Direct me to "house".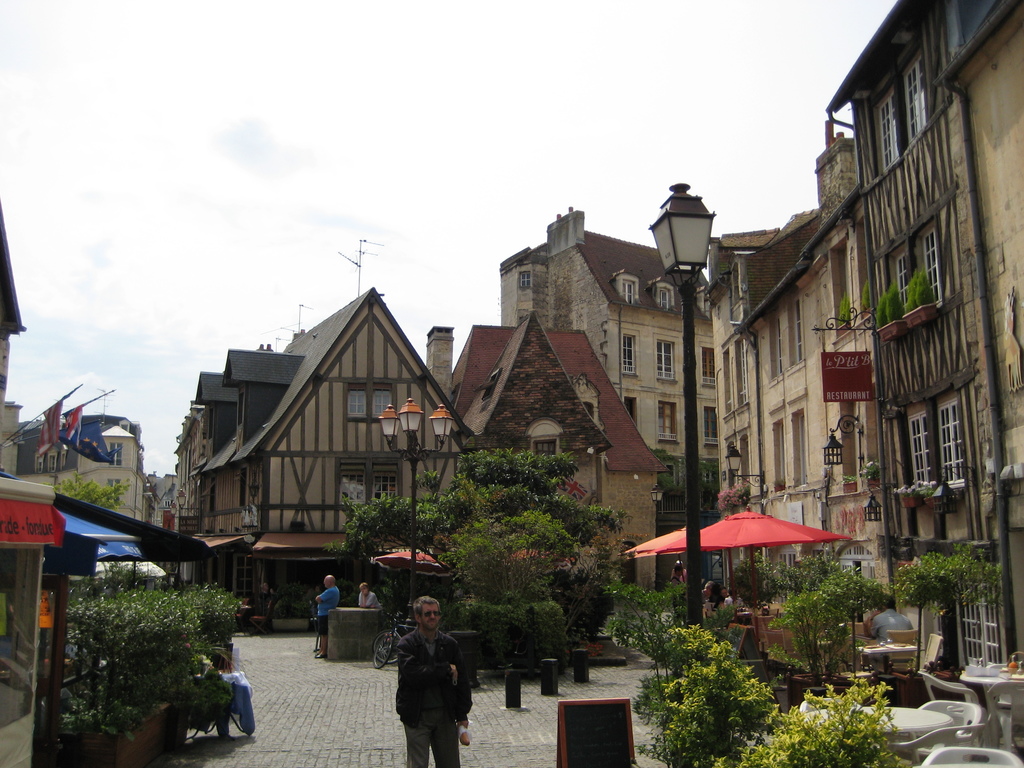
Direction: <box>175,275,485,615</box>.
